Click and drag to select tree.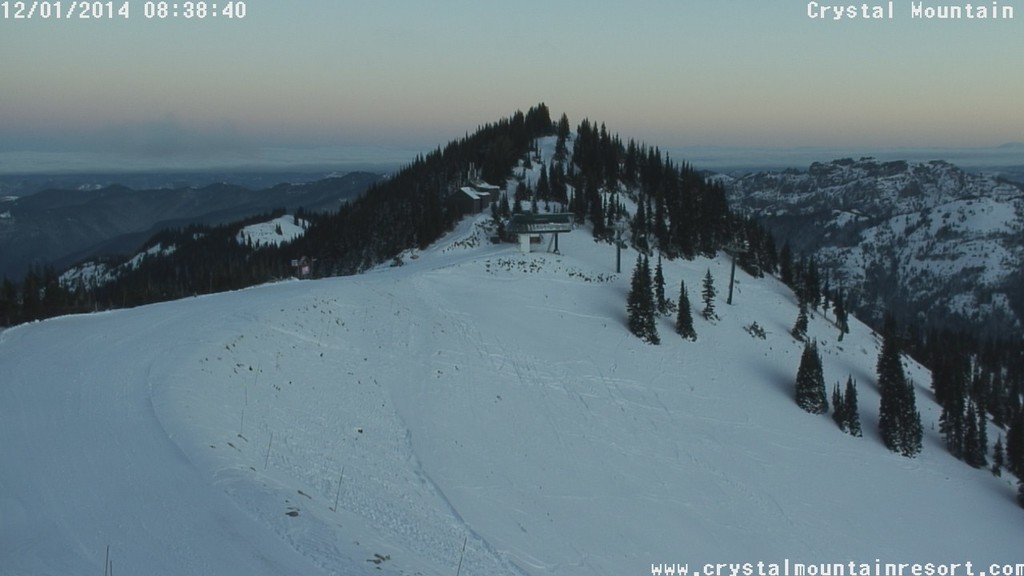
Selection: <region>676, 278, 696, 338</region>.
